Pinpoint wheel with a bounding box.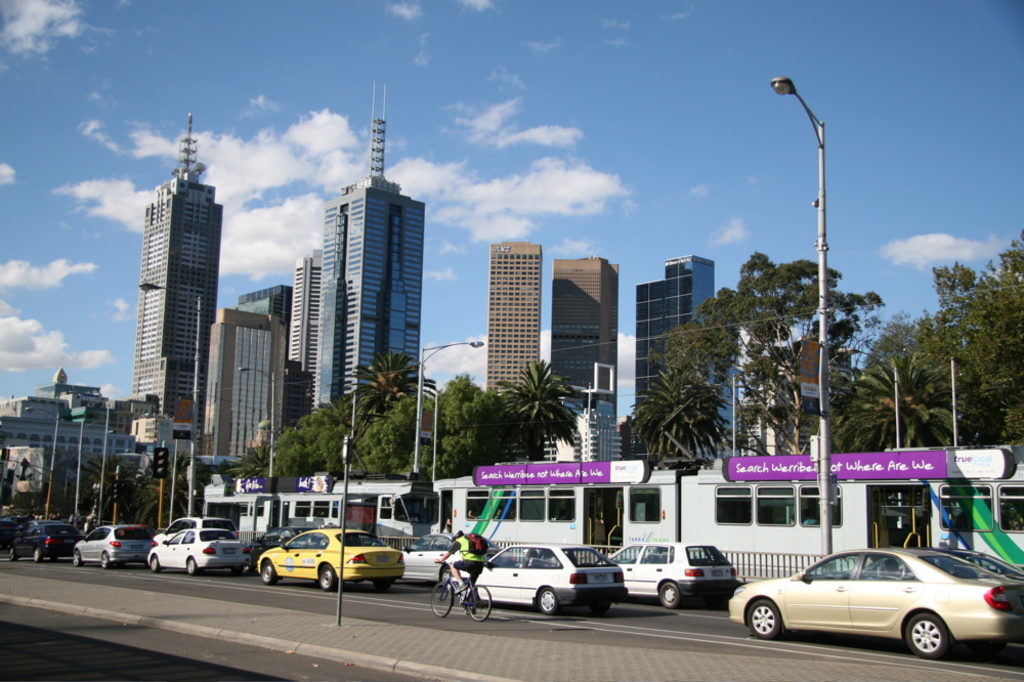
x1=441, y1=566, x2=453, y2=582.
